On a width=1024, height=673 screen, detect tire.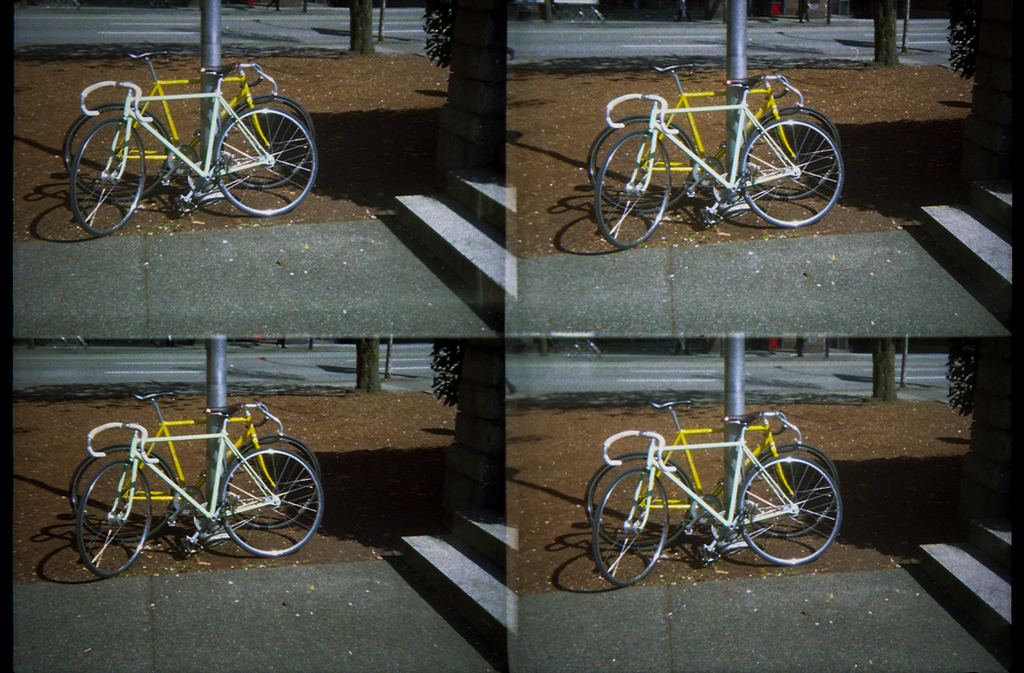
<bbox>71, 118, 144, 234</bbox>.
